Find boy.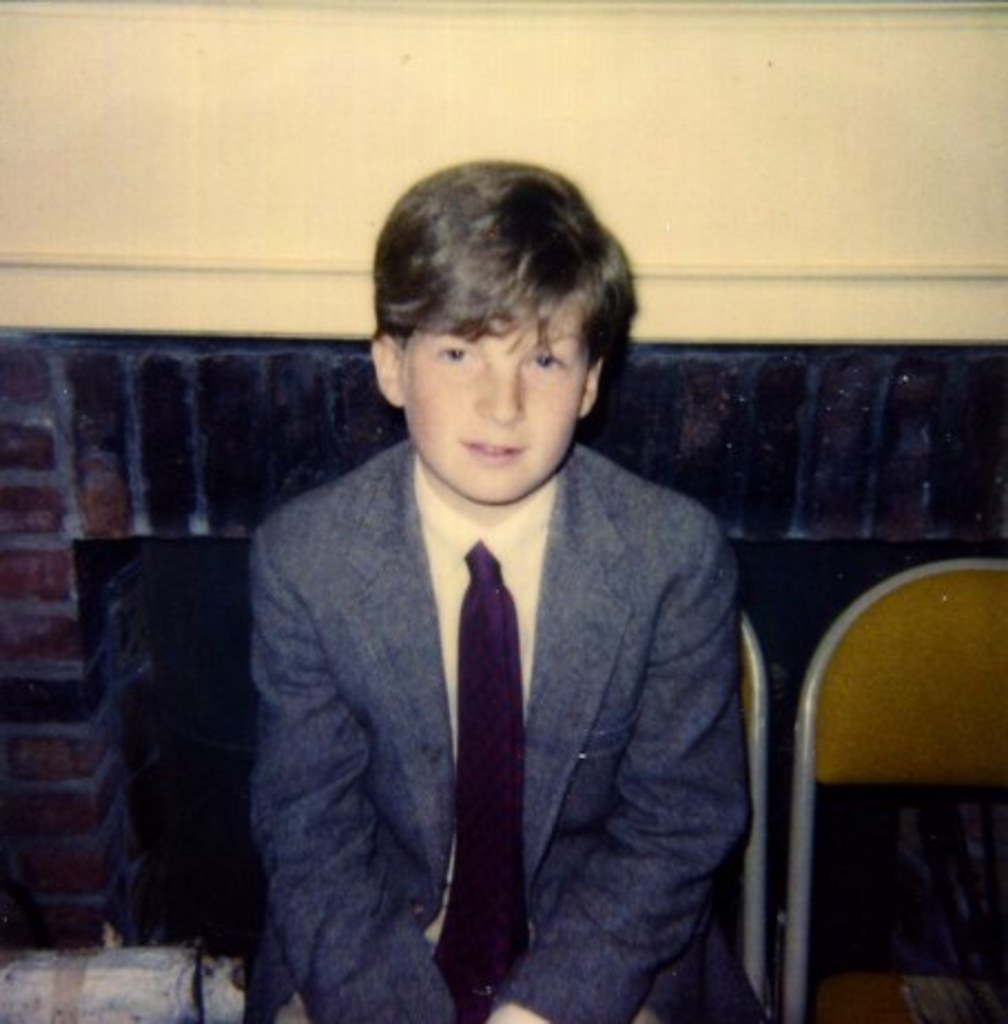
l=208, t=171, r=749, b=1023.
